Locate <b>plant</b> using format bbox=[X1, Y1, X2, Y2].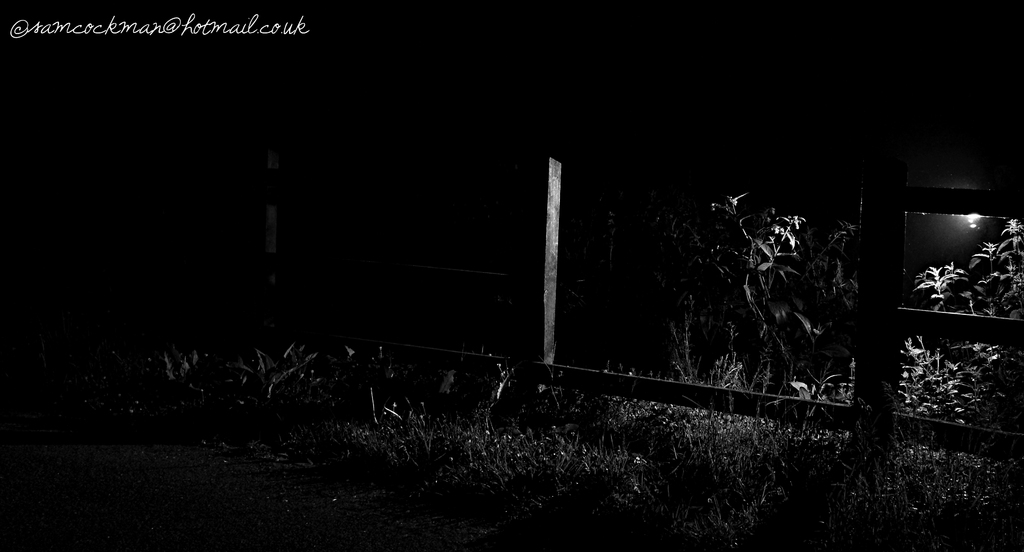
bbox=[577, 197, 872, 437].
